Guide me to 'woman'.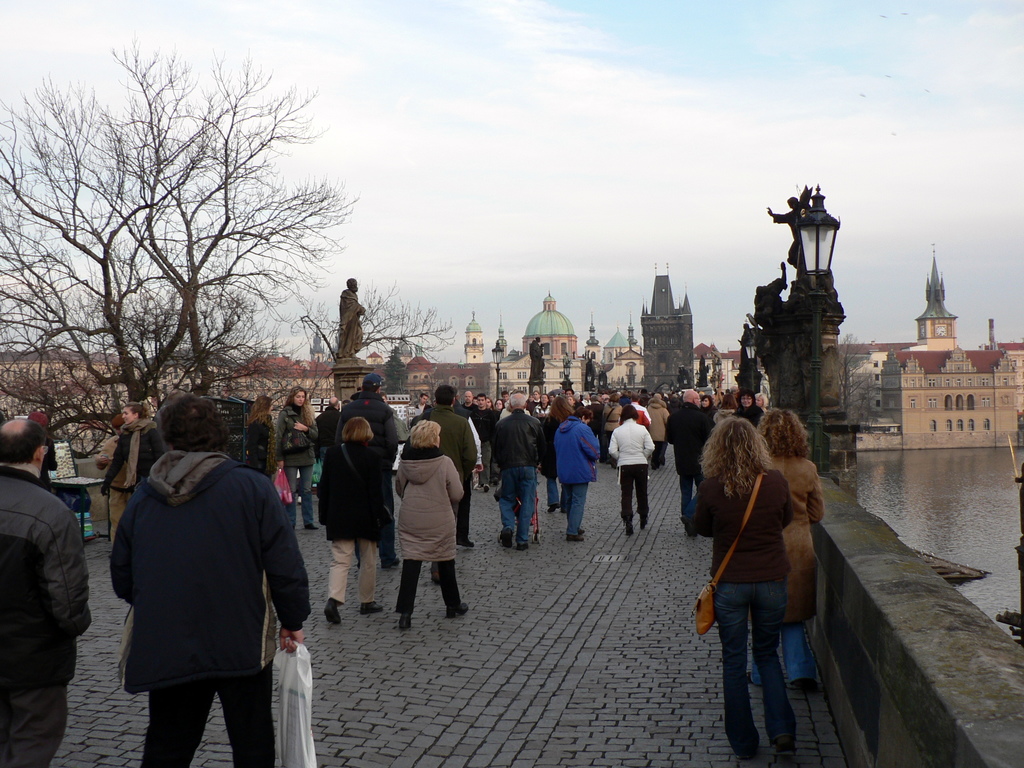
Guidance: rect(267, 388, 330, 534).
